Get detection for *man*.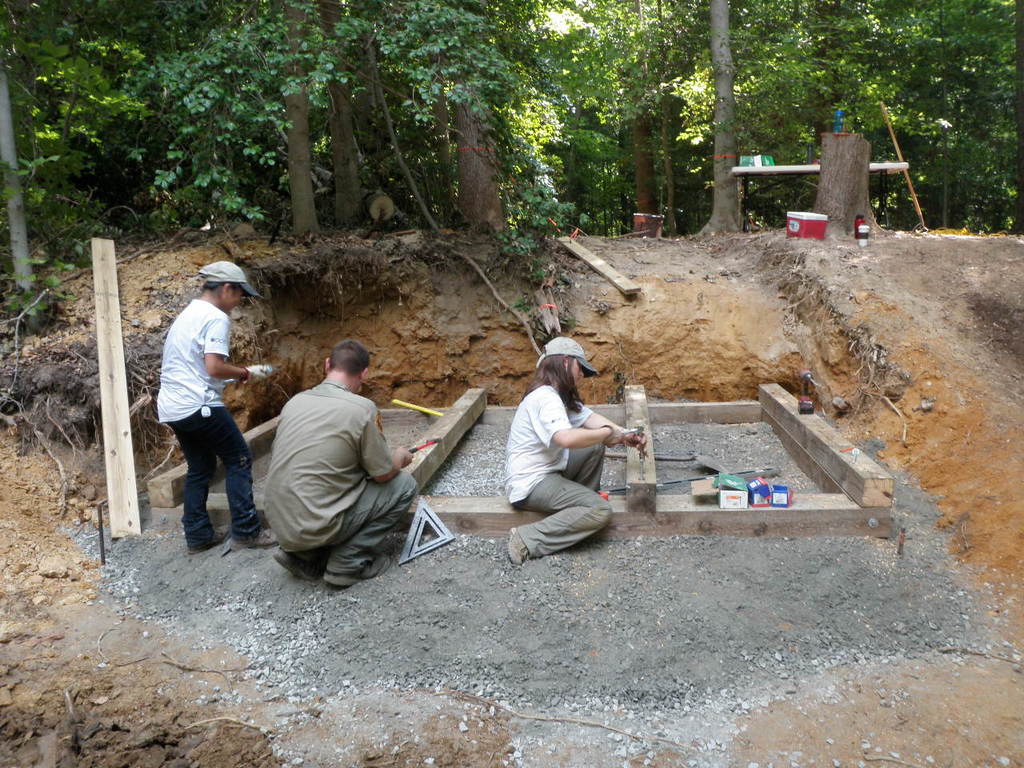
Detection: 154/257/278/554.
